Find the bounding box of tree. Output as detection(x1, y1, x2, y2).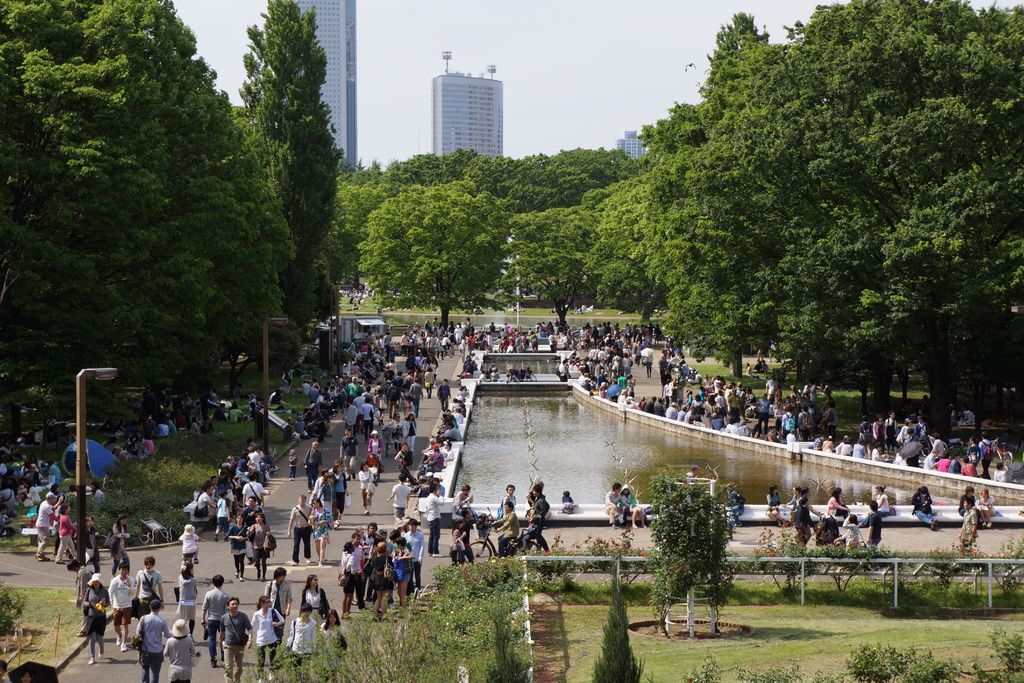
detection(228, 6, 346, 320).
